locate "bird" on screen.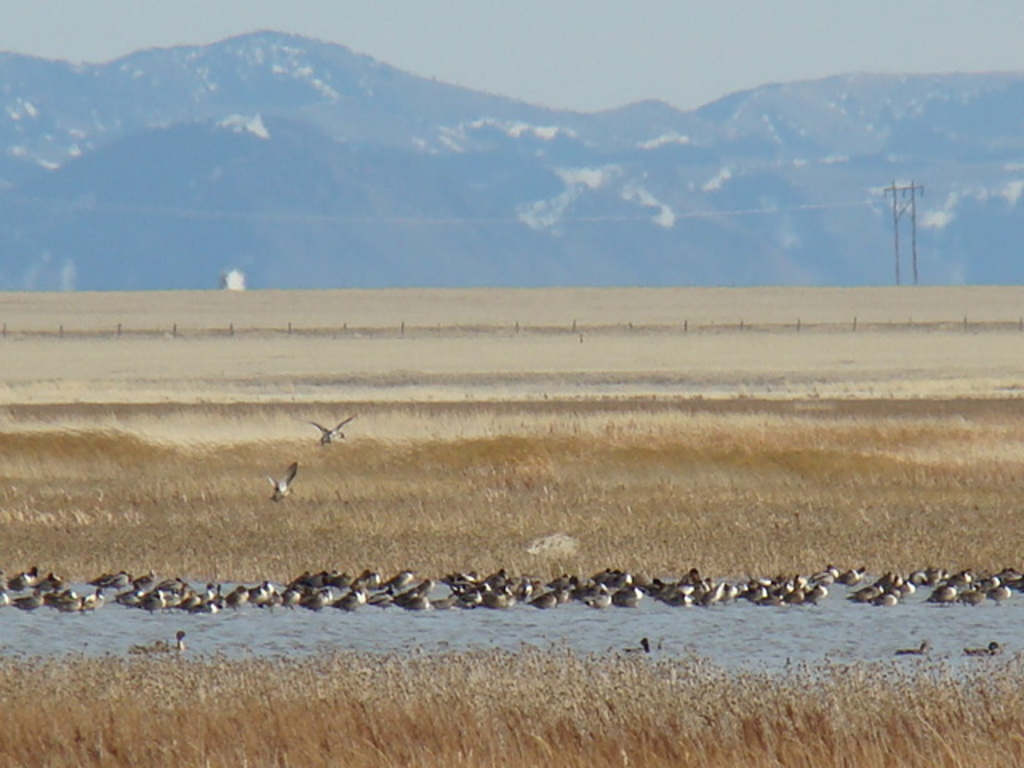
On screen at 50,587,64,603.
